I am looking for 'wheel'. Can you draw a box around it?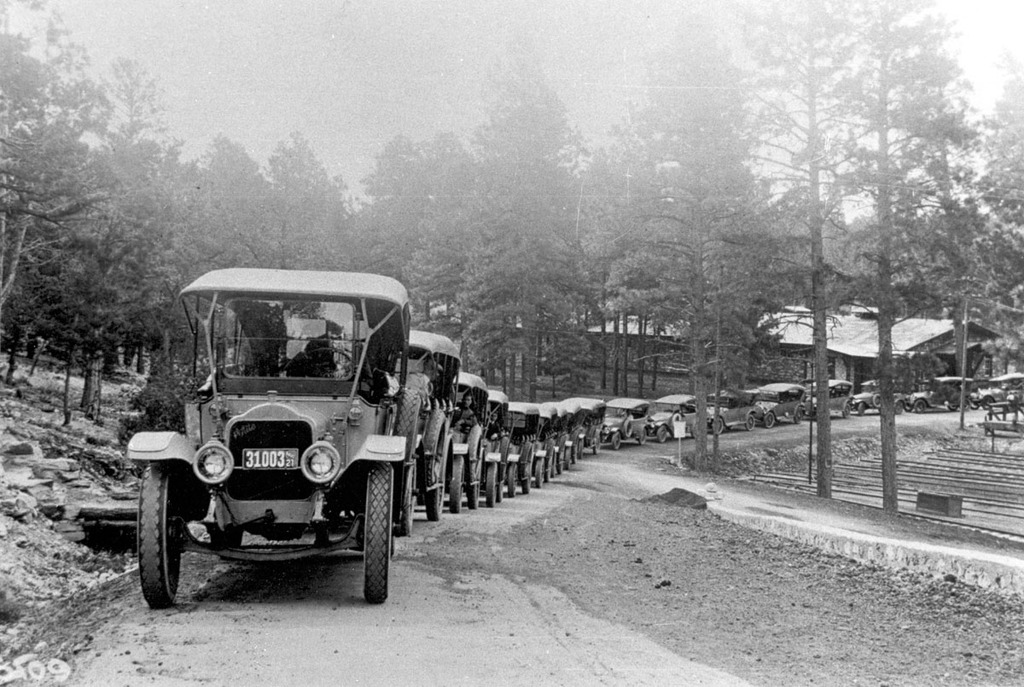
Sure, the bounding box is (745,415,756,429).
